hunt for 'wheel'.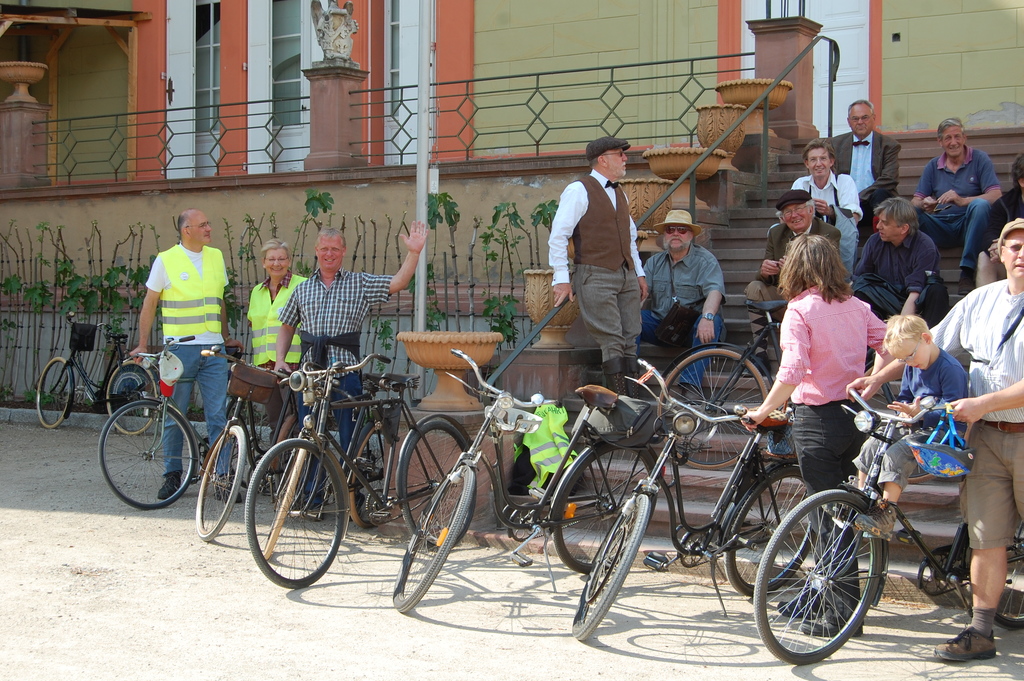
Hunted down at 552, 446, 657, 573.
